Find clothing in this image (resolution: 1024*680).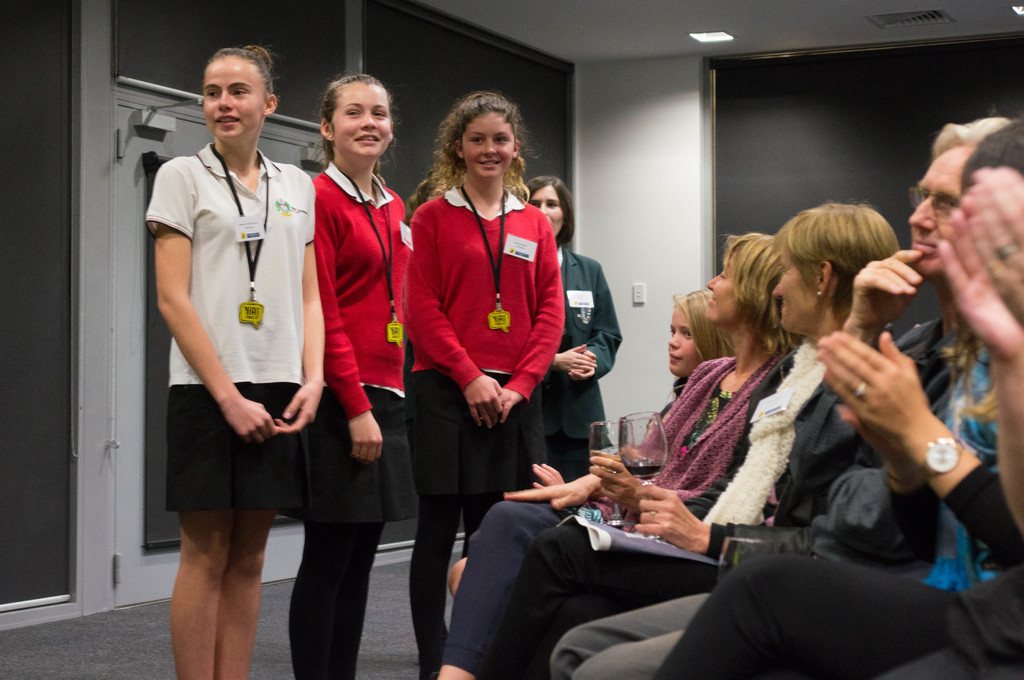
[left=148, top=145, right=314, bottom=510].
